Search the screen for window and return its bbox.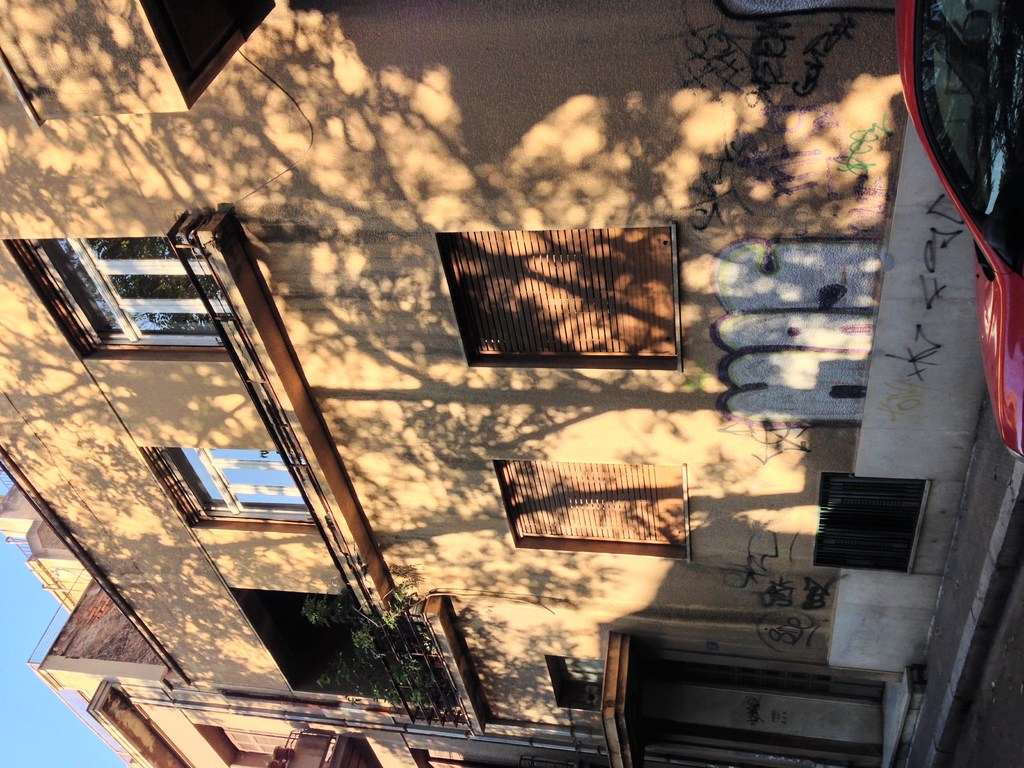
Found: x1=492 y1=455 x2=691 y2=565.
